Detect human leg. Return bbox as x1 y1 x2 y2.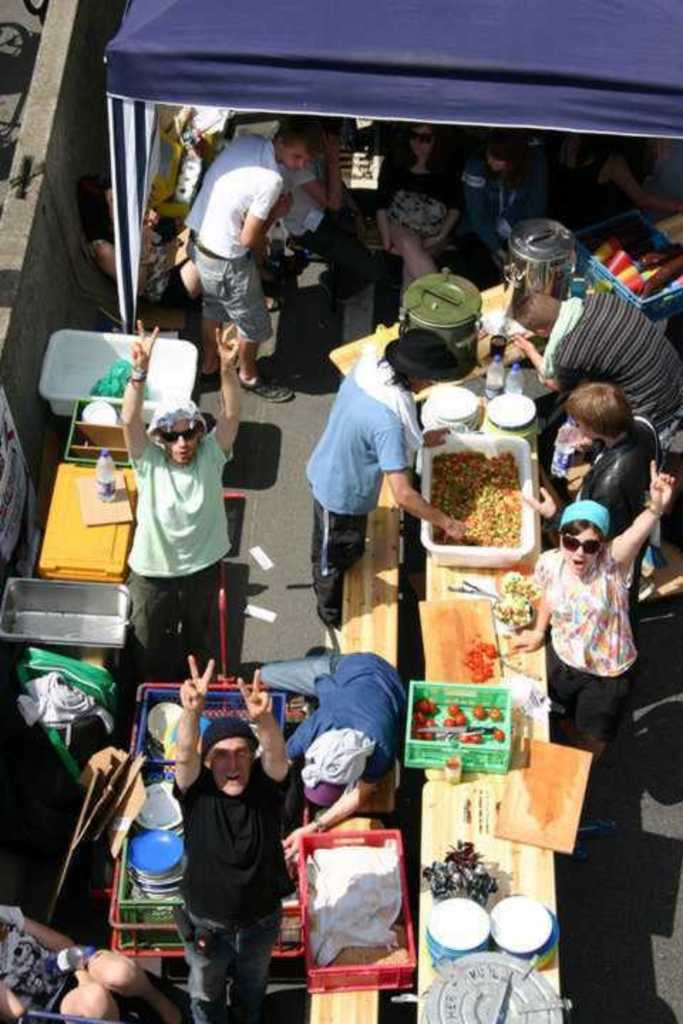
176 572 219 671.
